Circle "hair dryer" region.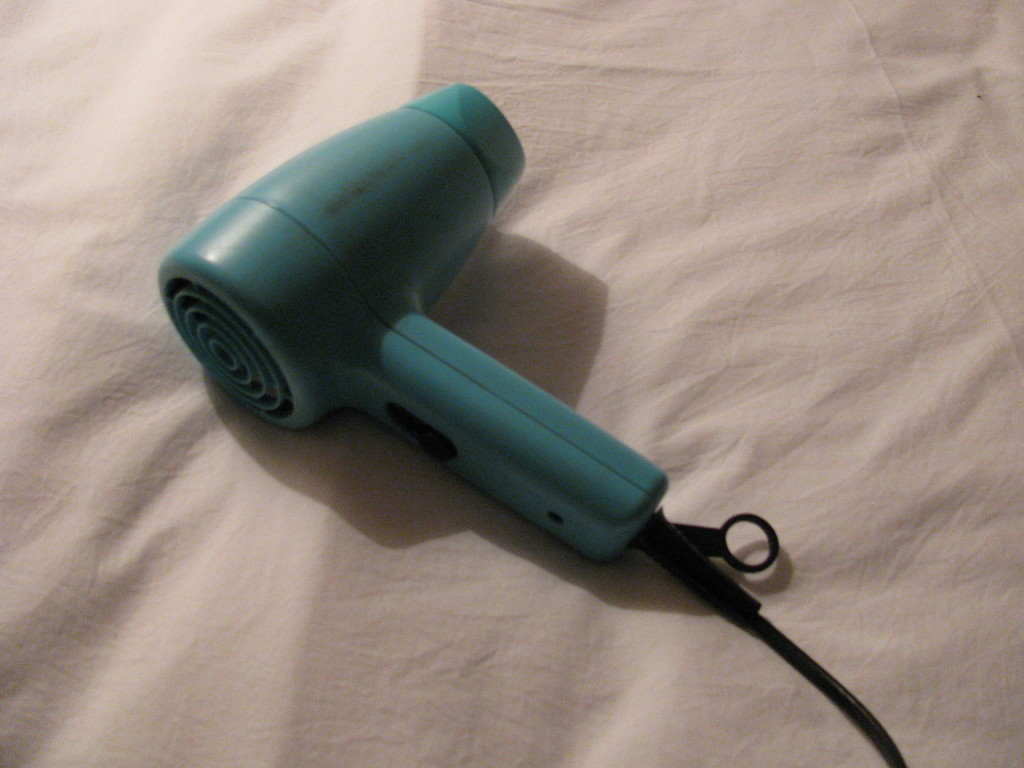
Region: (148,80,911,767).
